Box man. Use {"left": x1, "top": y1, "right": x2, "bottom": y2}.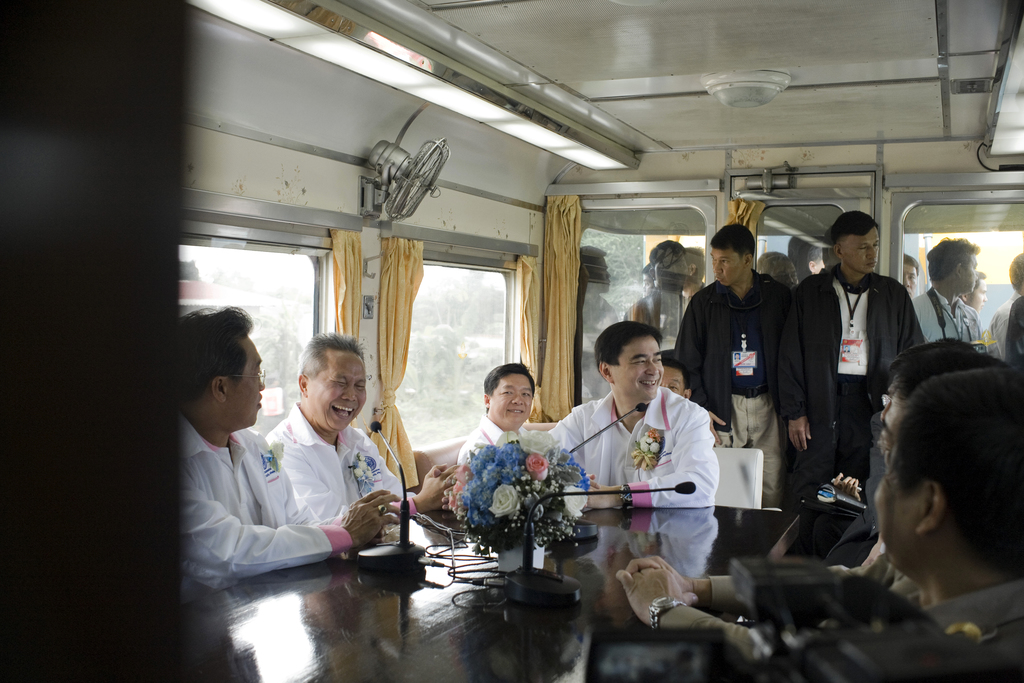
{"left": 544, "top": 320, "right": 723, "bottom": 511}.
